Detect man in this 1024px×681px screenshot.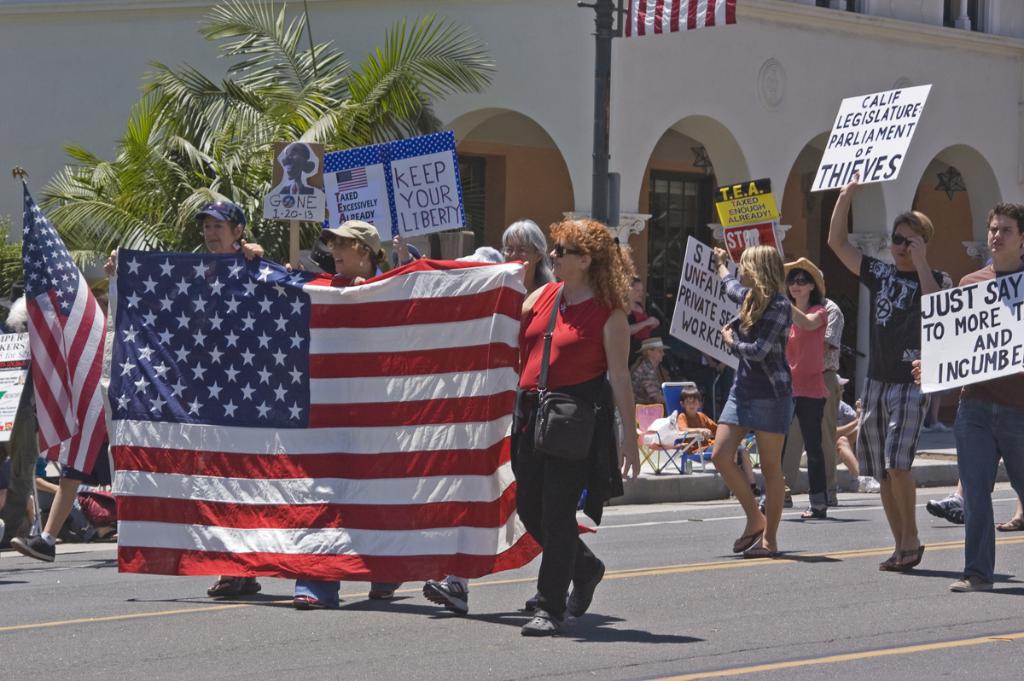
Detection: region(911, 200, 1023, 586).
